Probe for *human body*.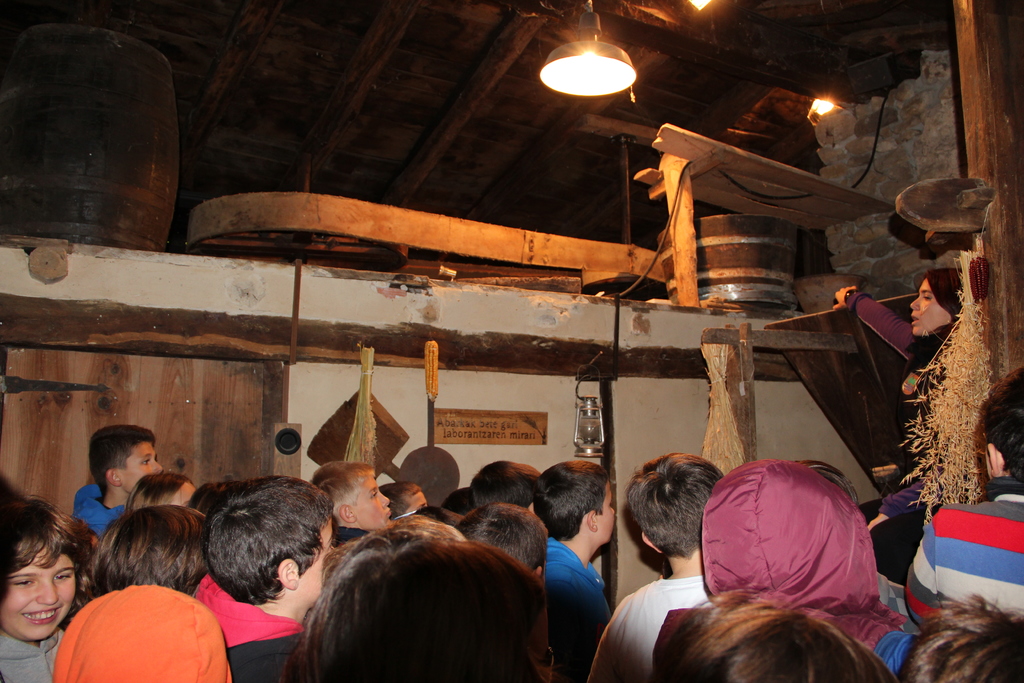
Probe result: crop(0, 494, 94, 680).
